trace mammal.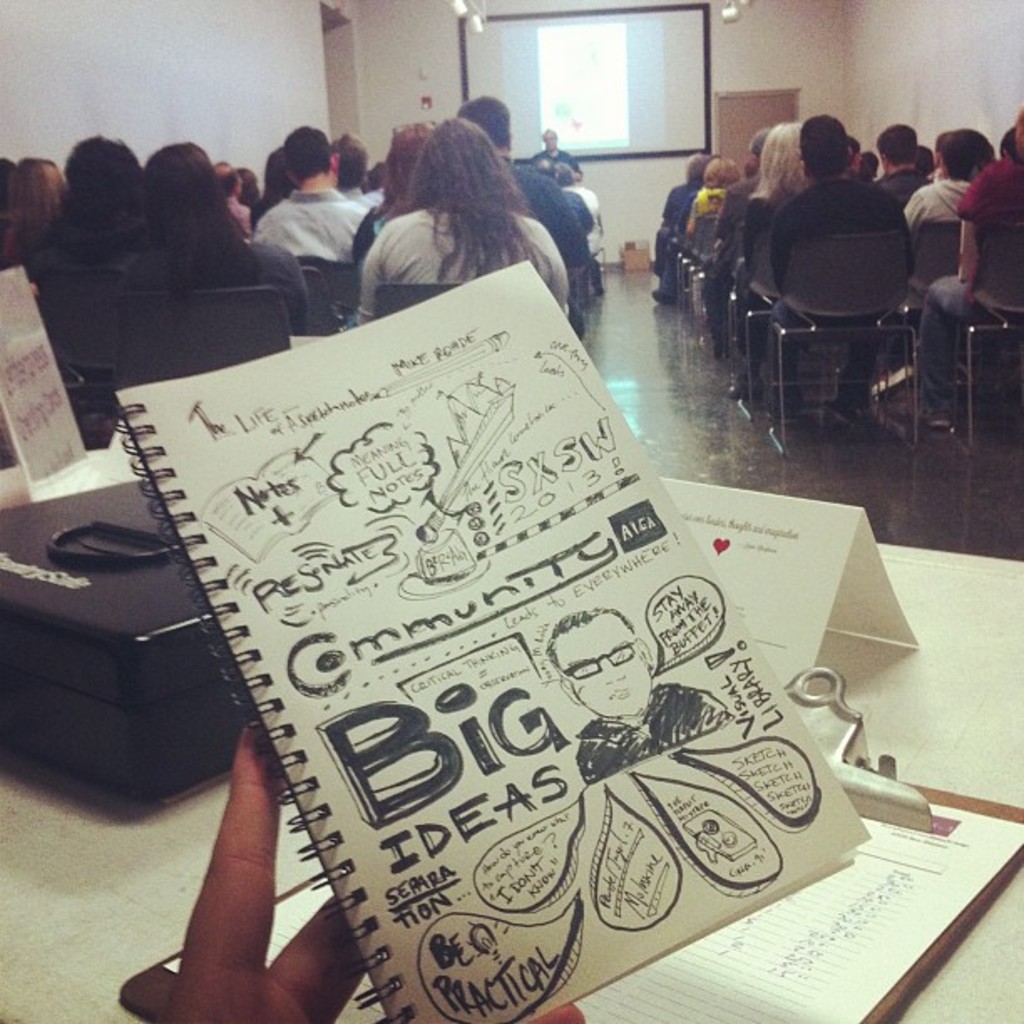
Traced to pyautogui.locateOnScreen(136, 127, 315, 330).
